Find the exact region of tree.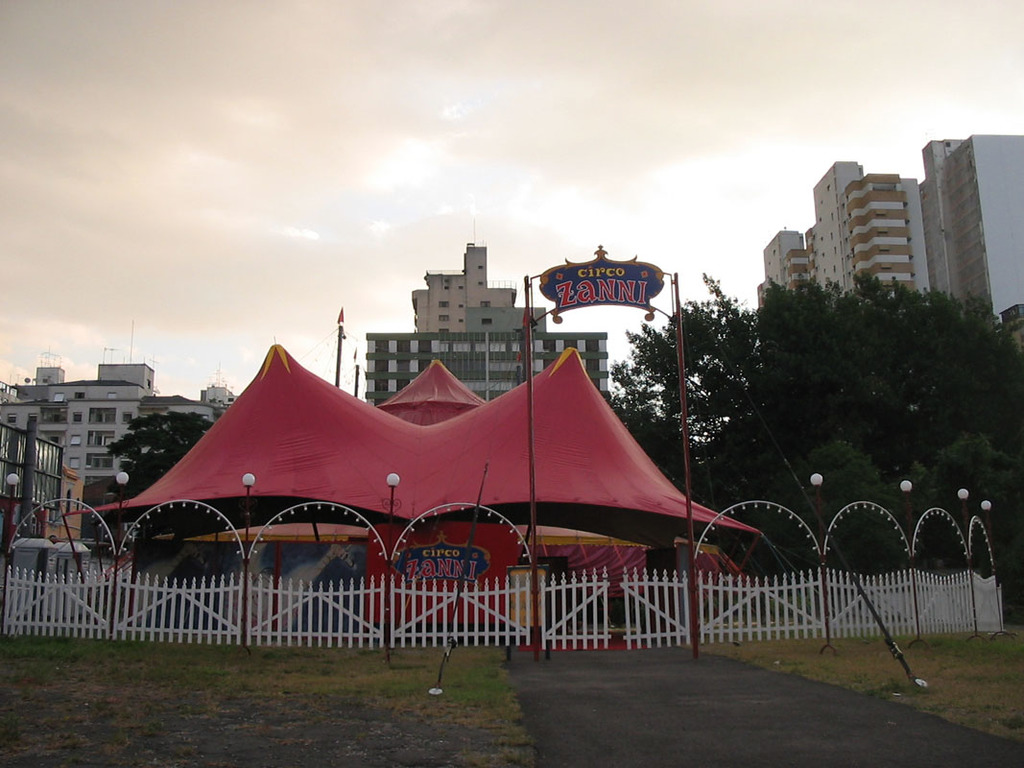
Exact region: (740, 272, 849, 446).
